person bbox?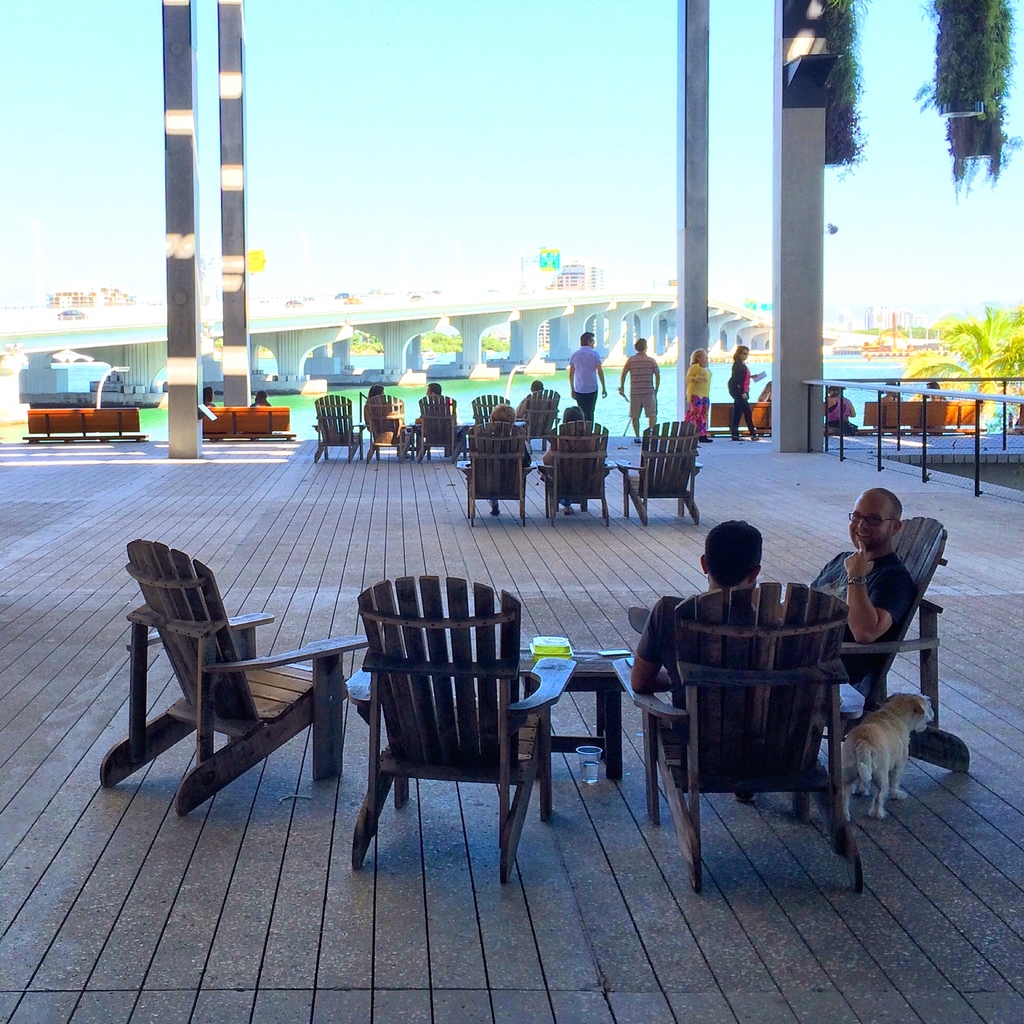
rect(804, 482, 926, 648)
